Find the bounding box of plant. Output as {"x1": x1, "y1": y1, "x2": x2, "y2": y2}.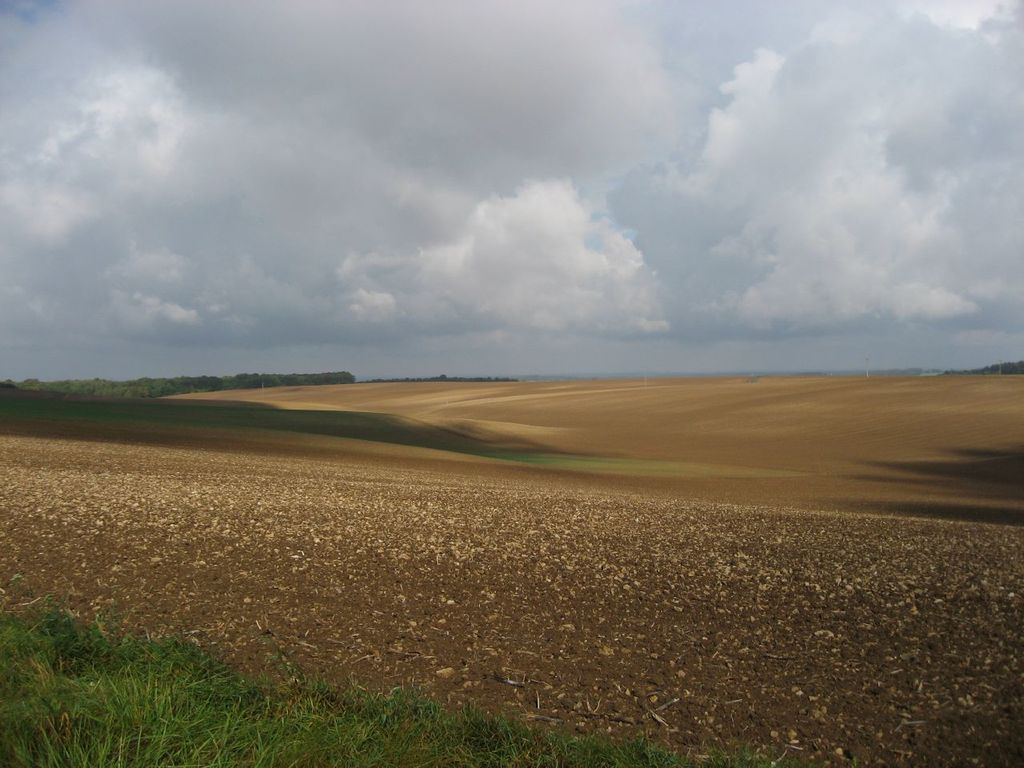
{"x1": 0, "y1": 369, "x2": 381, "y2": 409}.
